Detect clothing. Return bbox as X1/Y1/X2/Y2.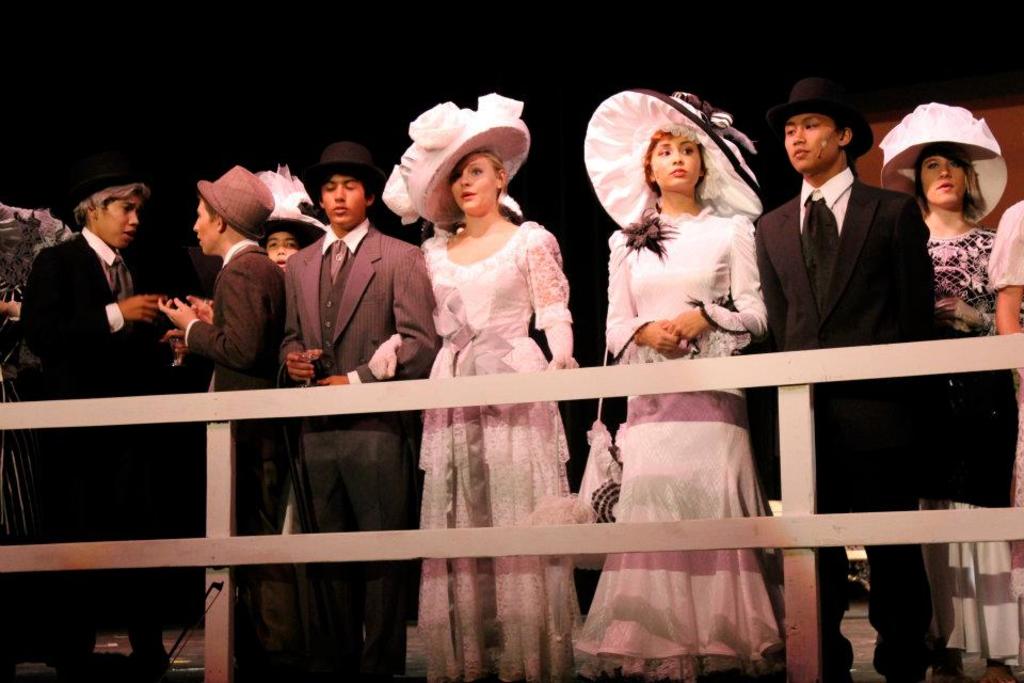
177/219/298/398.
